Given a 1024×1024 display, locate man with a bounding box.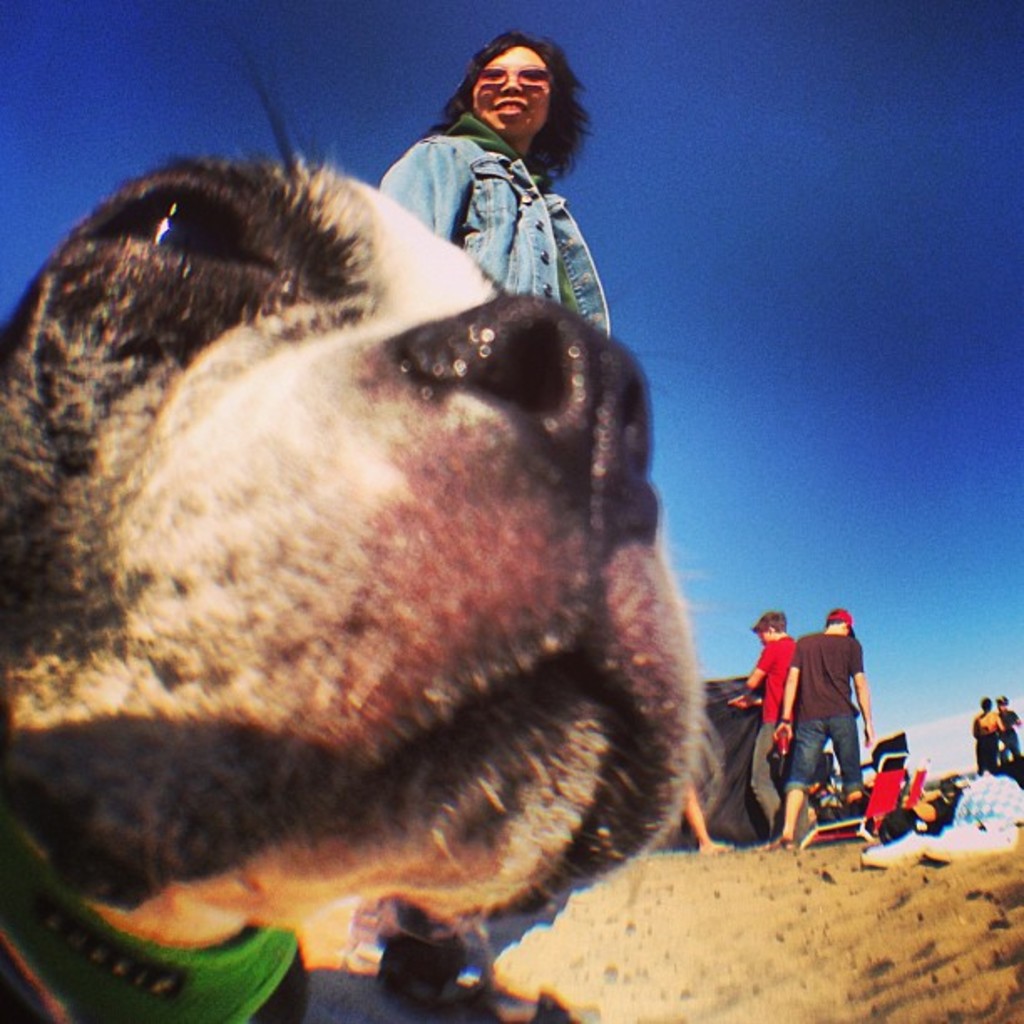
Located: [970,693,1004,773].
